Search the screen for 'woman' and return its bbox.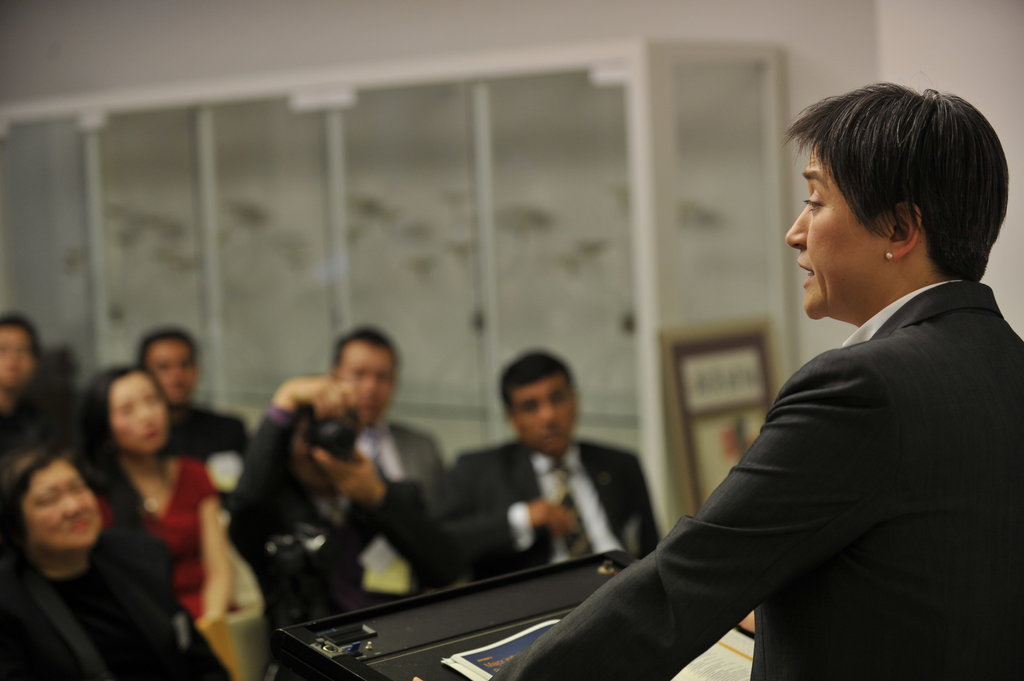
Found: x1=73, y1=364, x2=241, y2=633.
